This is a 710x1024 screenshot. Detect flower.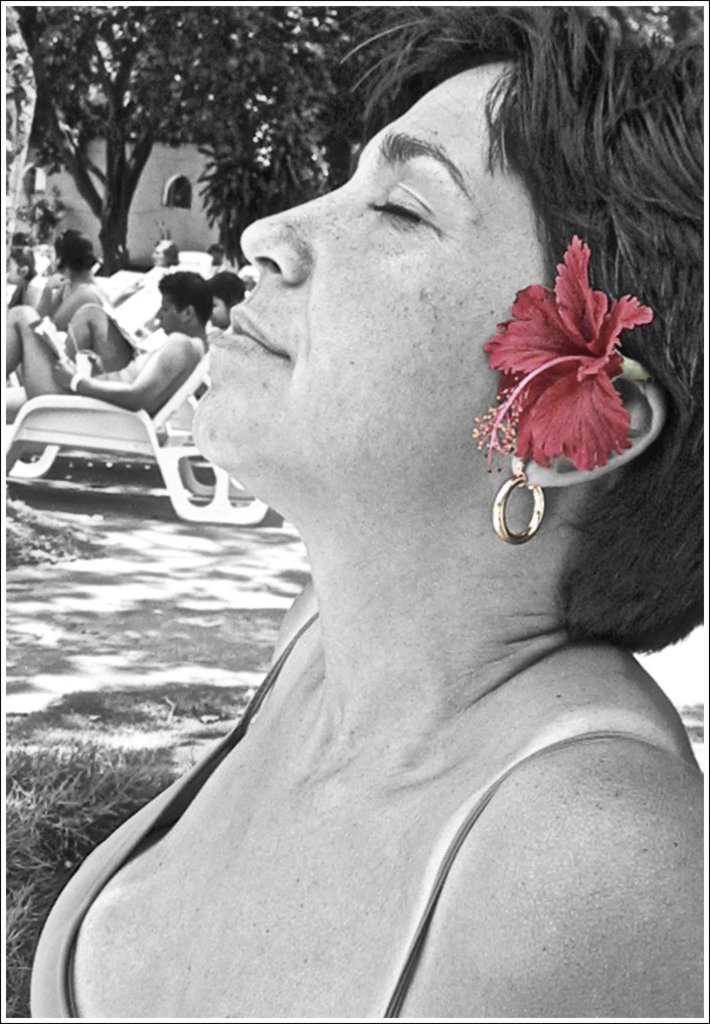
Rect(473, 234, 654, 476).
